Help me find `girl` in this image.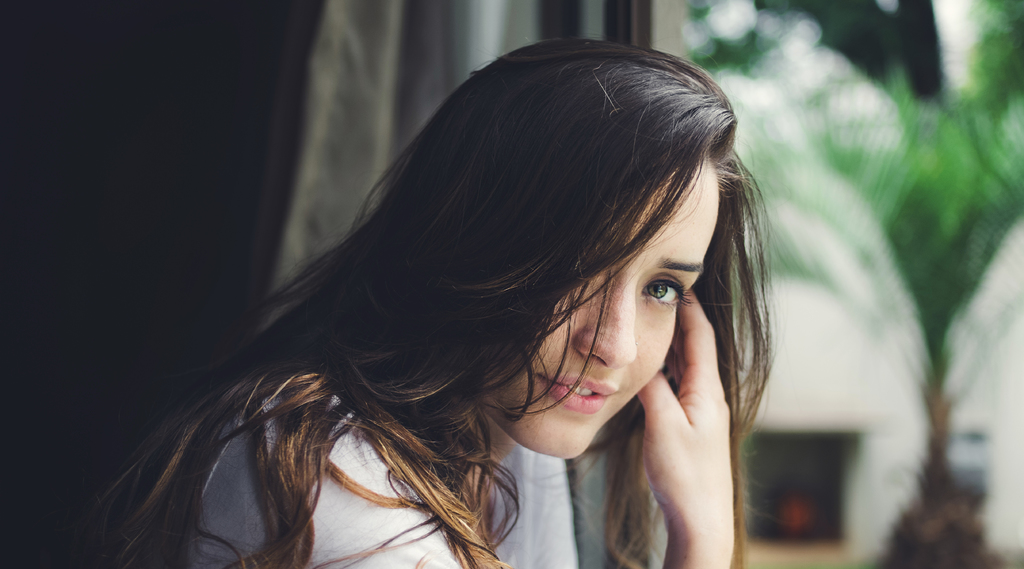
Found it: bbox=[51, 35, 781, 568].
